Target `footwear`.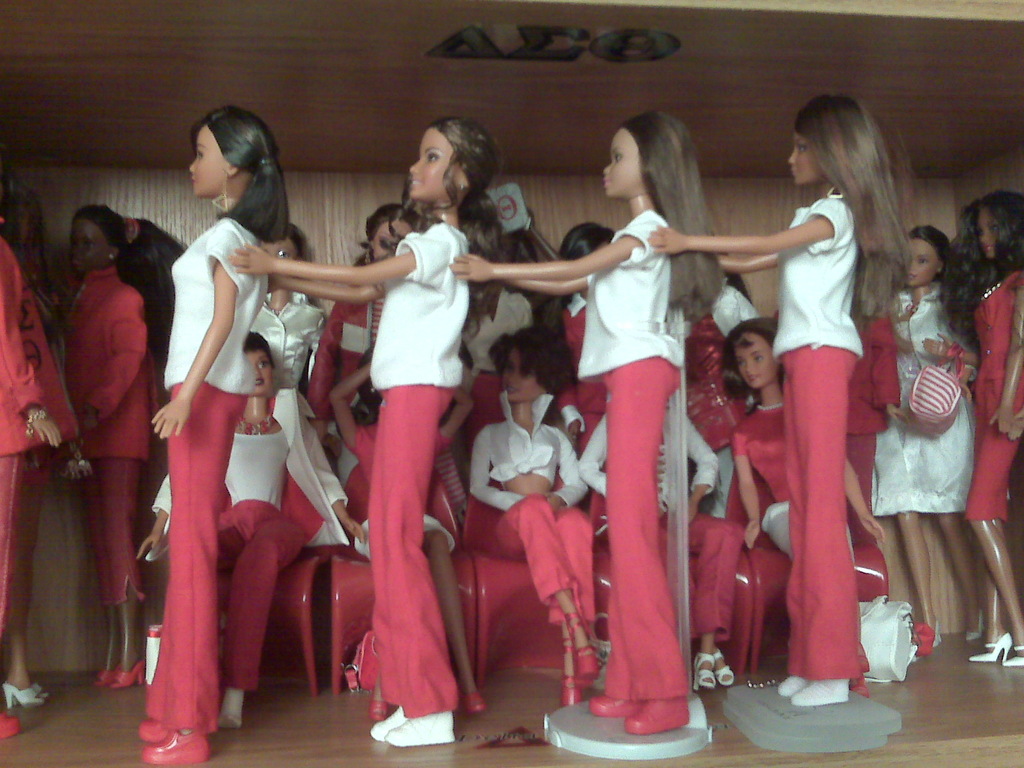
Target region: [1002, 639, 1023, 669].
